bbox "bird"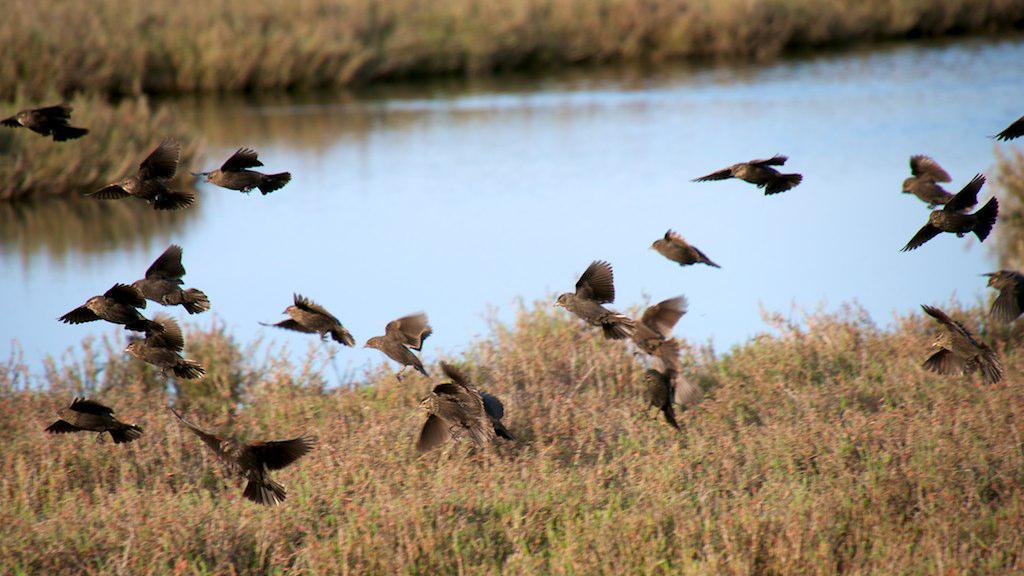
{"x1": 131, "y1": 244, "x2": 211, "y2": 321}
